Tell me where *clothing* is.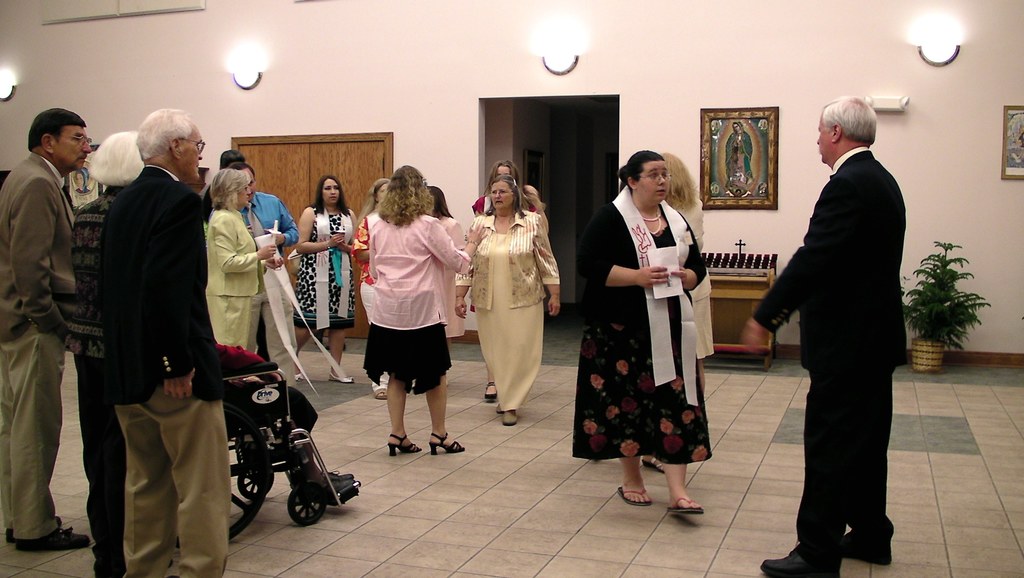
*clothing* is at (4,158,81,539).
